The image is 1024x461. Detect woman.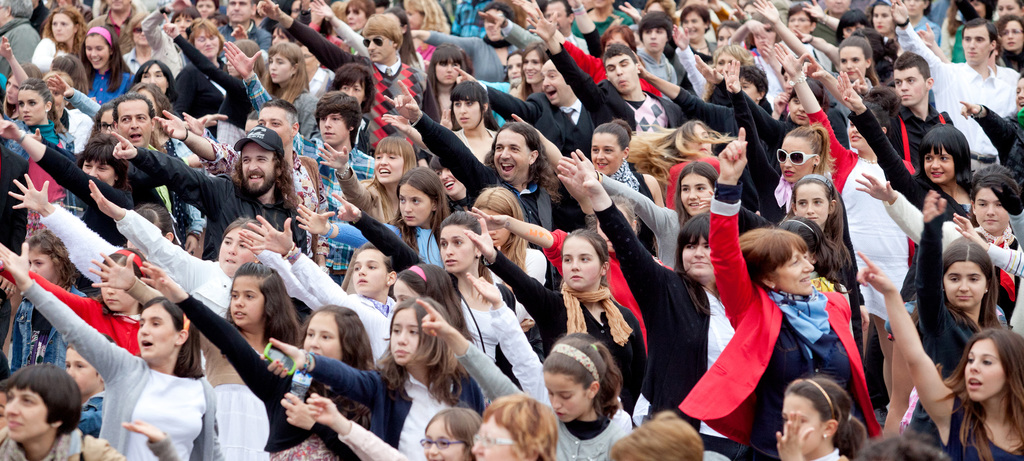
Detection: l=507, t=115, r=669, b=271.
